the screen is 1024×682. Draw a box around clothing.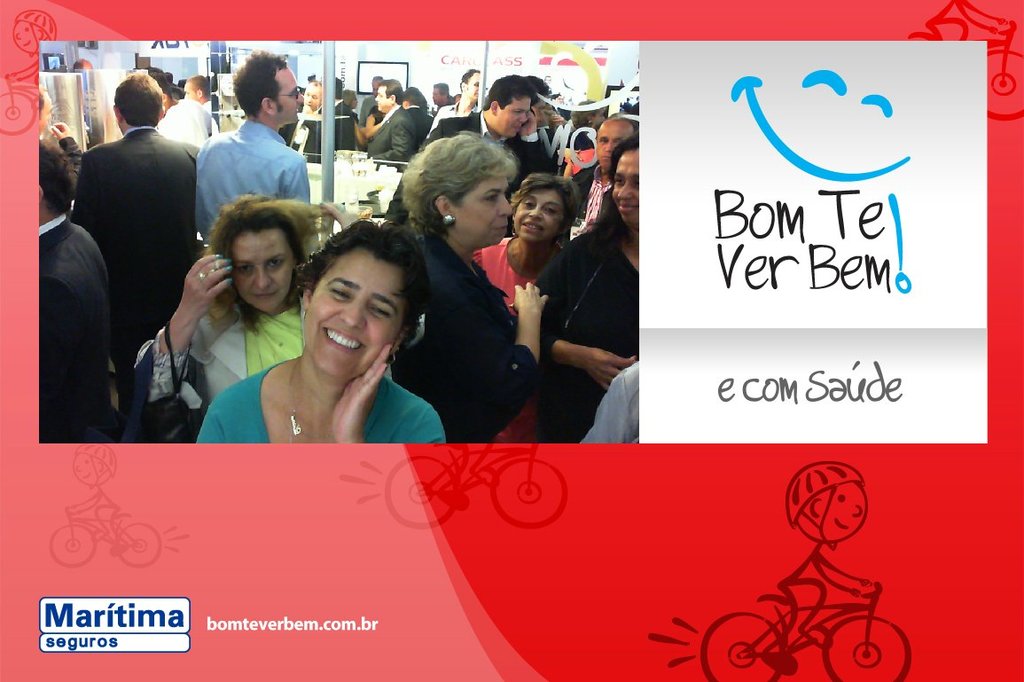
region(580, 354, 643, 446).
